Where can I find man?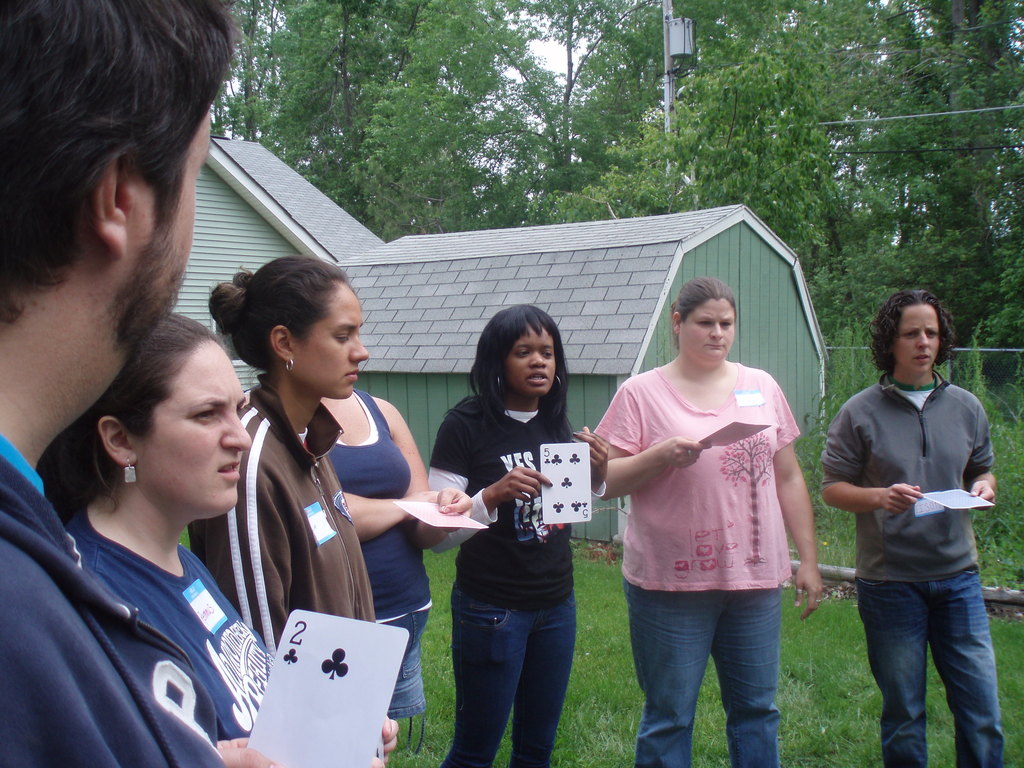
You can find it at left=0, top=1, right=279, bottom=767.
